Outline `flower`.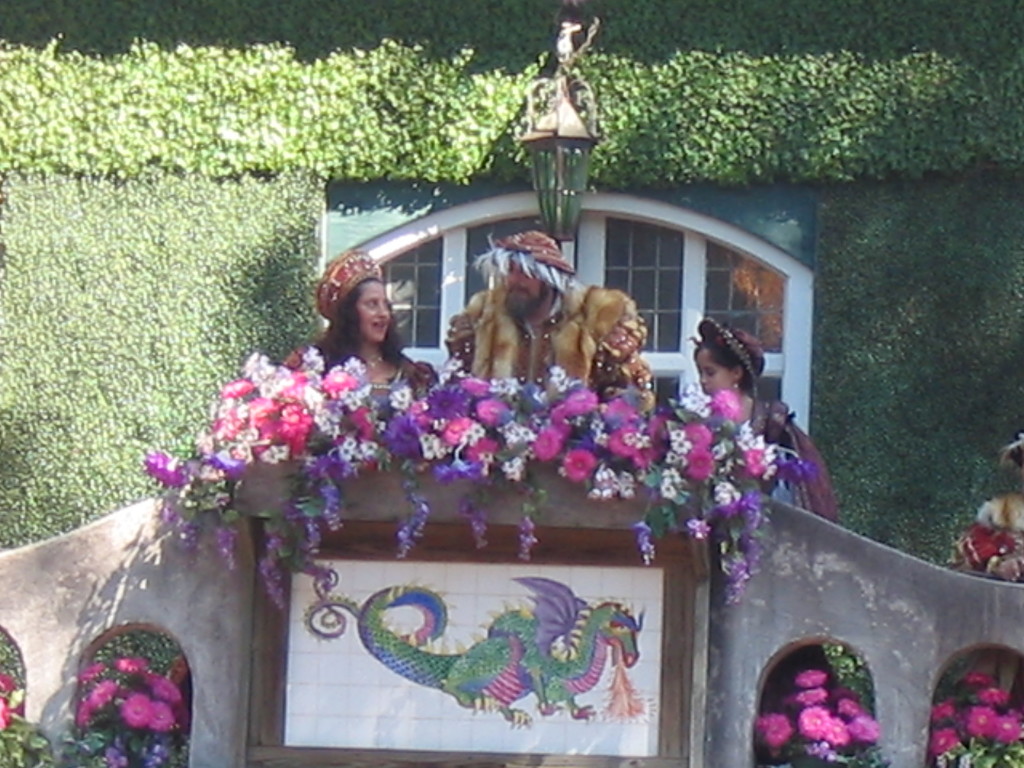
Outline: box=[759, 712, 792, 746].
